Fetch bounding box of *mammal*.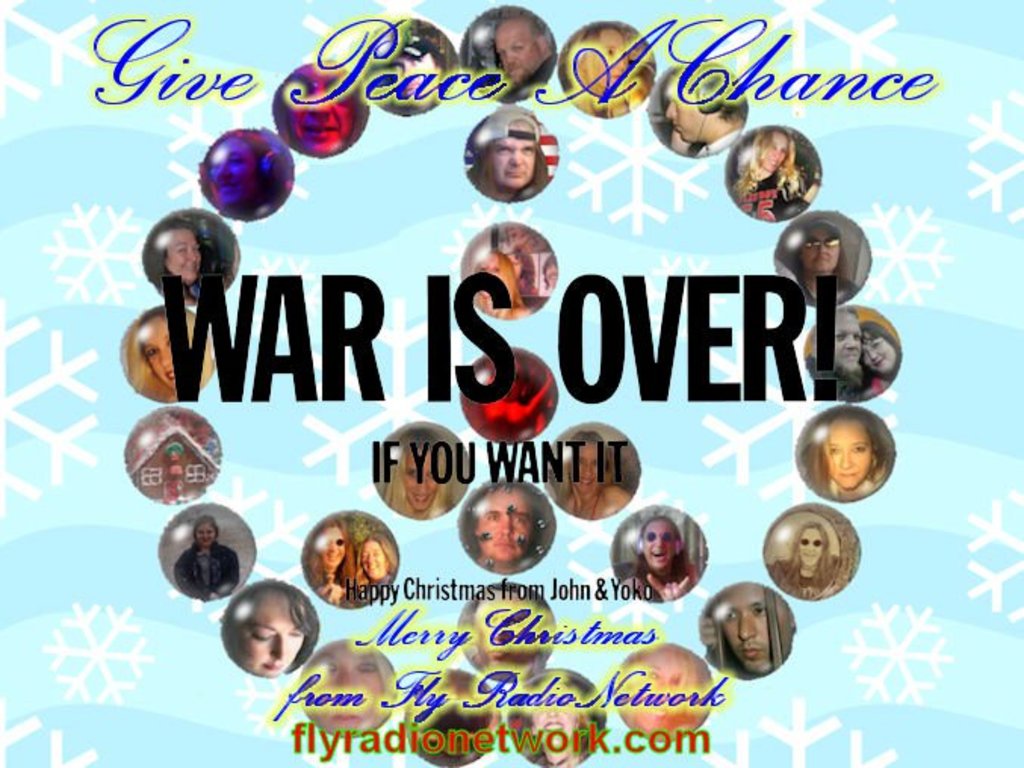
Bbox: region(209, 138, 284, 219).
